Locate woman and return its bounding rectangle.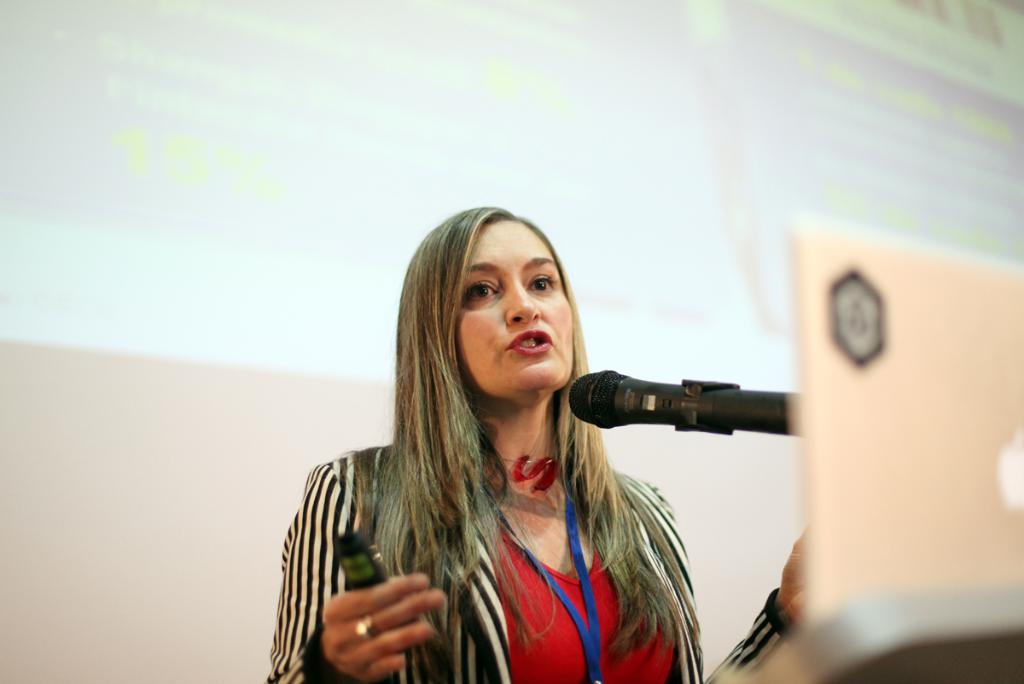
crop(263, 204, 816, 683).
